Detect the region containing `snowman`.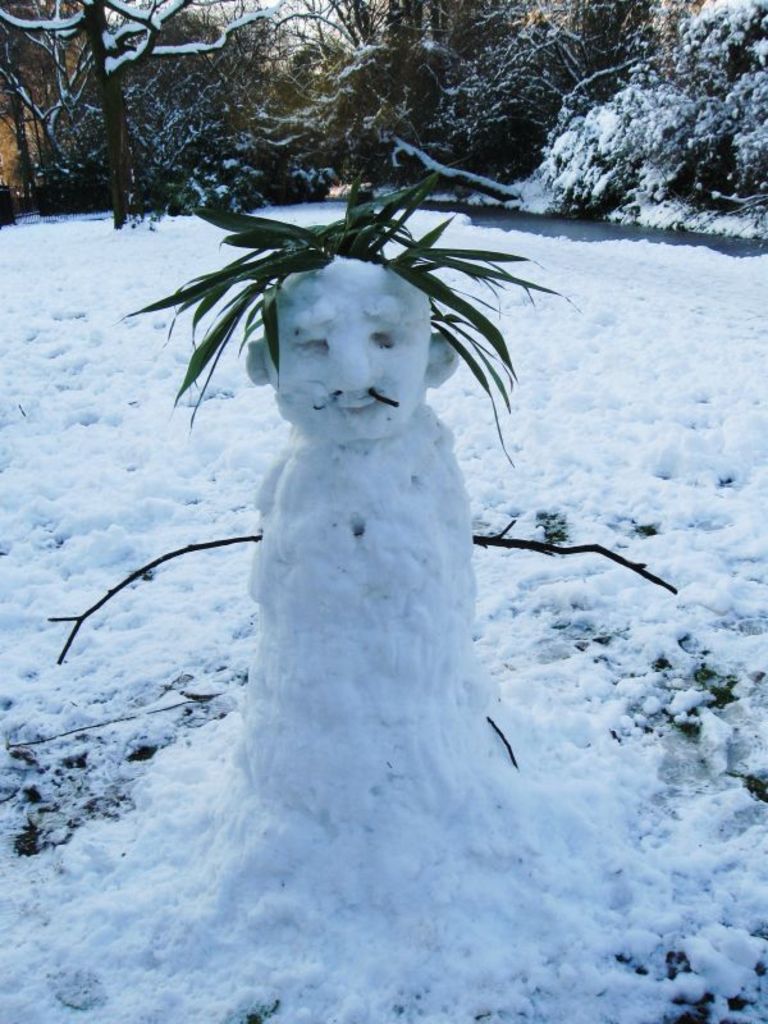
[left=44, top=159, right=678, bottom=826].
